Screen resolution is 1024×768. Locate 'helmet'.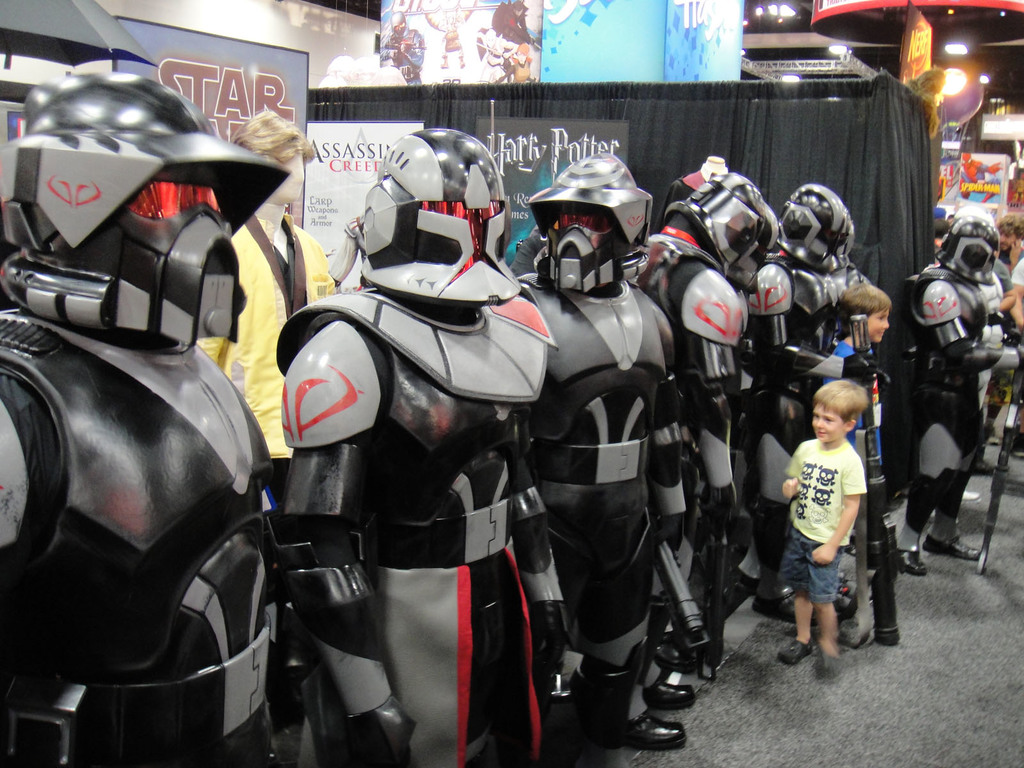
region(664, 172, 778, 291).
